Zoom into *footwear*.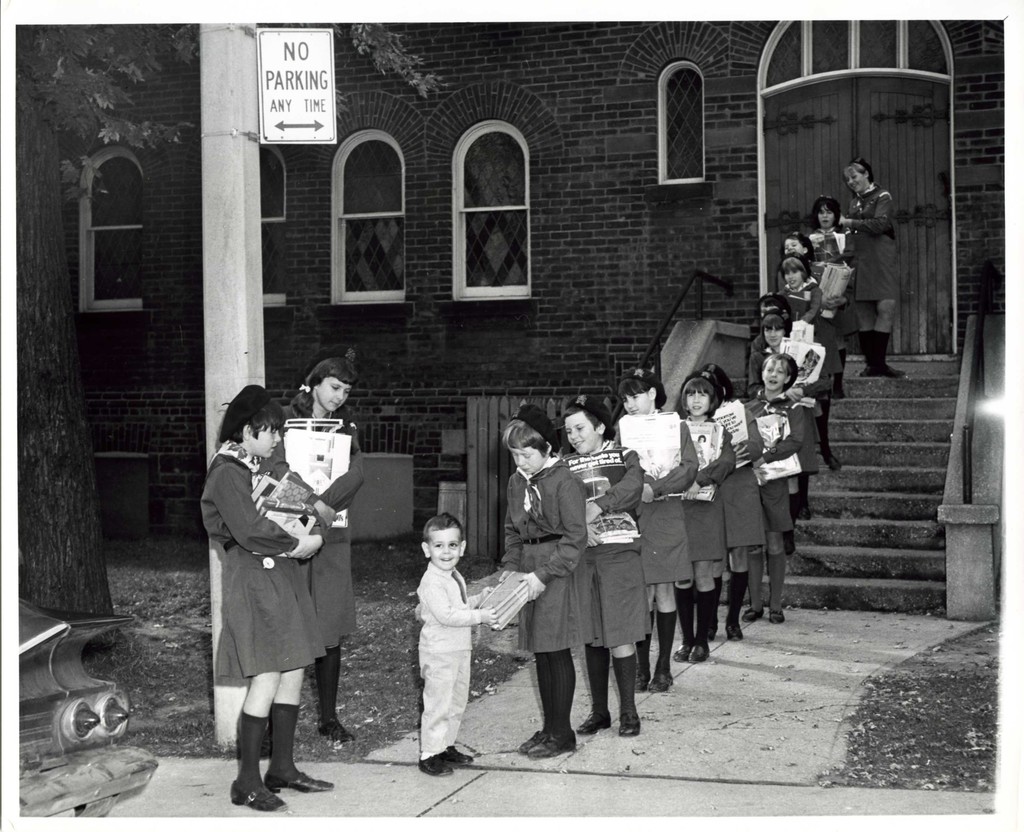
Zoom target: [left=416, top=756, right=454, bottom=781].
